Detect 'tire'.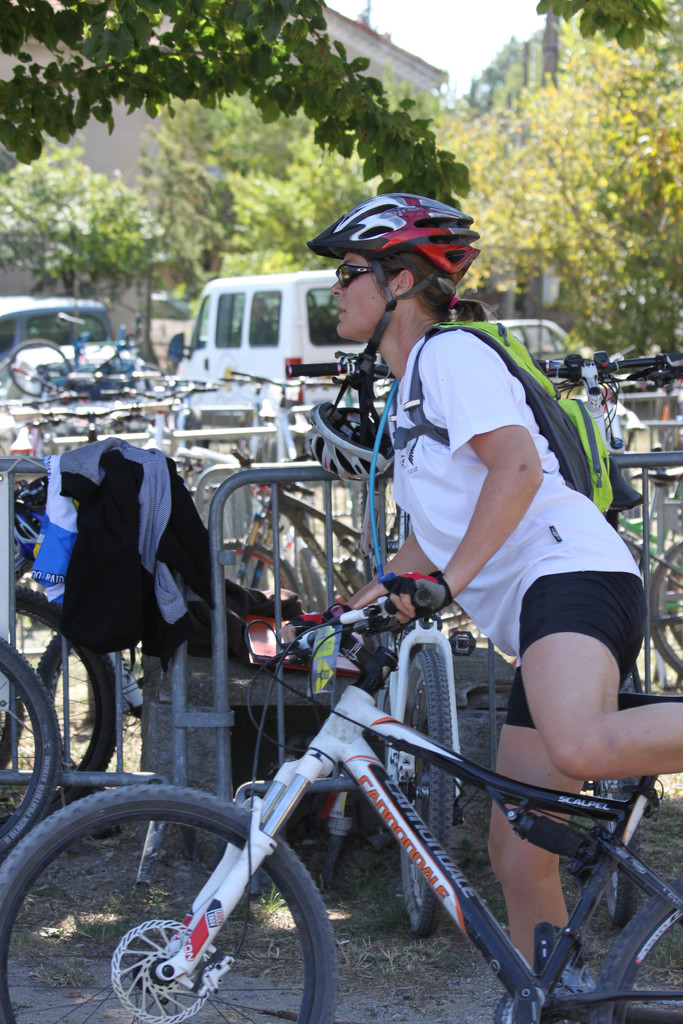
Detected at box(594, 881, 682, 1023).
